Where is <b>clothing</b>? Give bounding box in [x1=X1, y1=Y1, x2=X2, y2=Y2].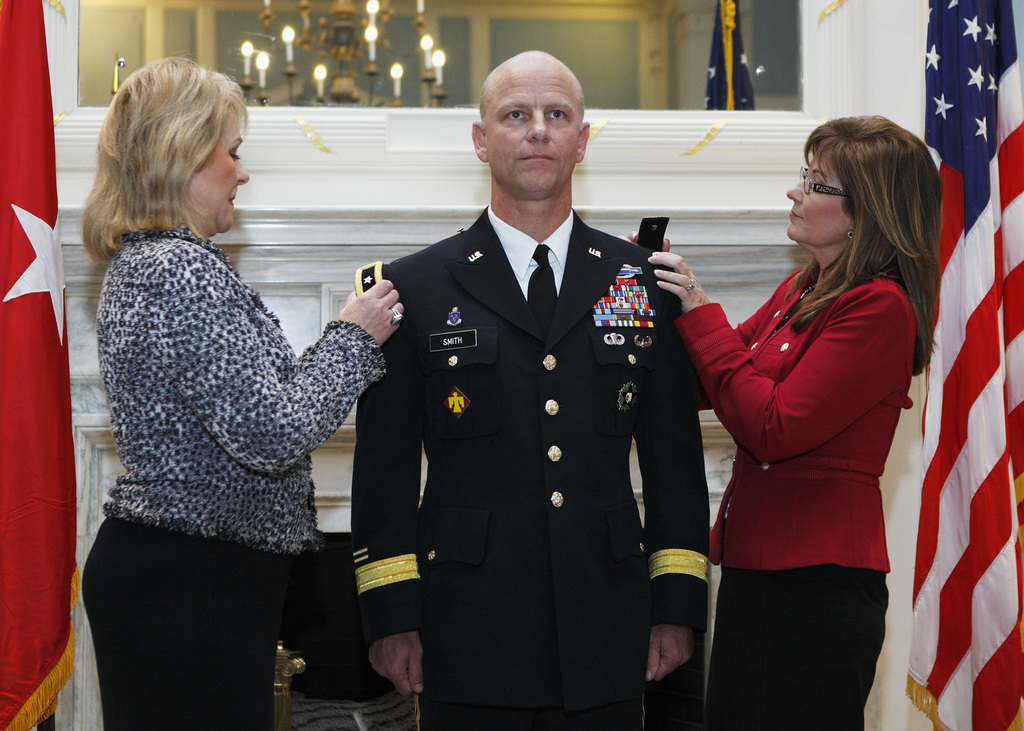
[x1=363, y1=195, x2=706, y2=713].
